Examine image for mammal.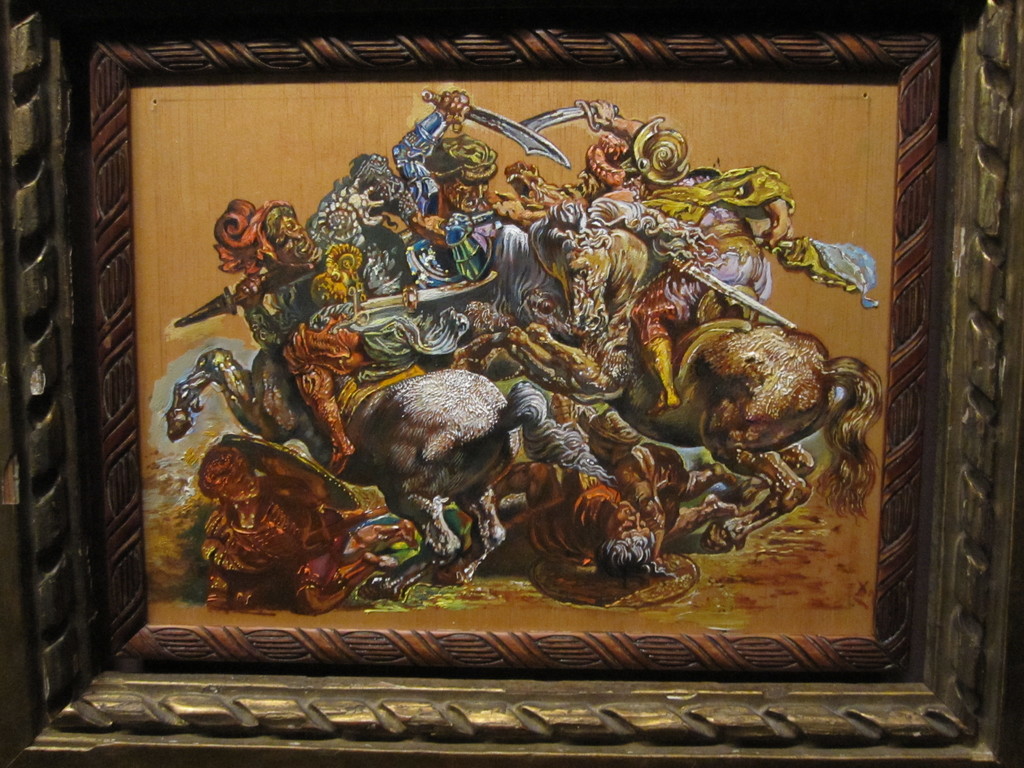
Examination result: Rect(403, 458, 684, 599).
